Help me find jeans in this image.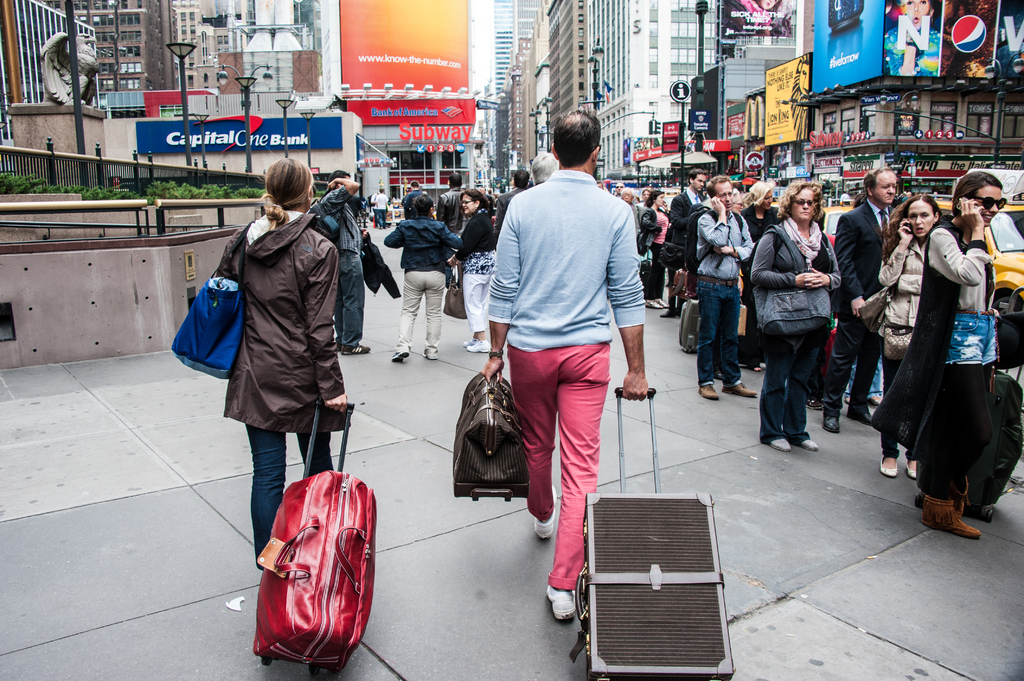
Found it: [701,287,744,387].
